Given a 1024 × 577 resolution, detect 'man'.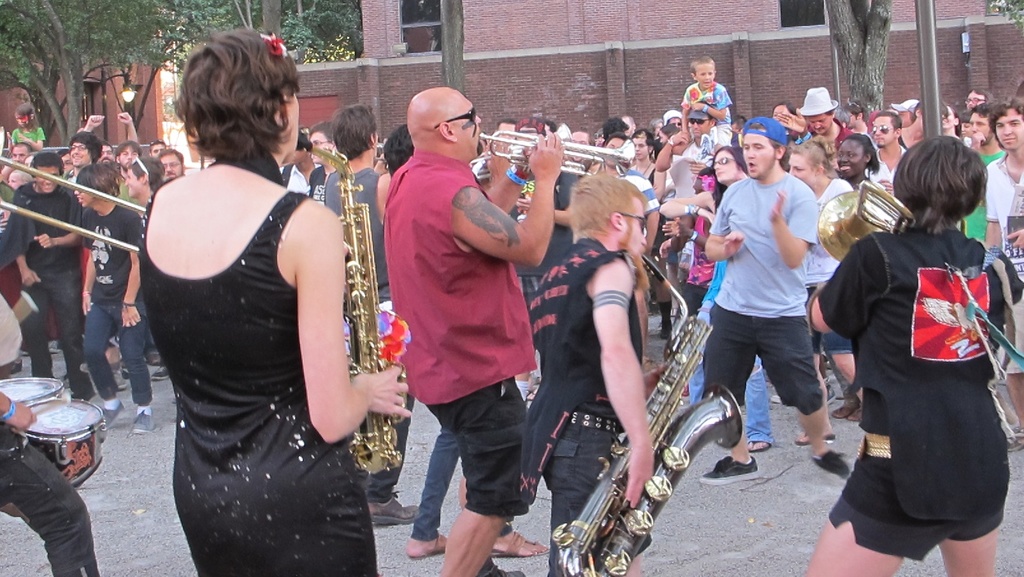
<box>149,146,188,184</box>.
